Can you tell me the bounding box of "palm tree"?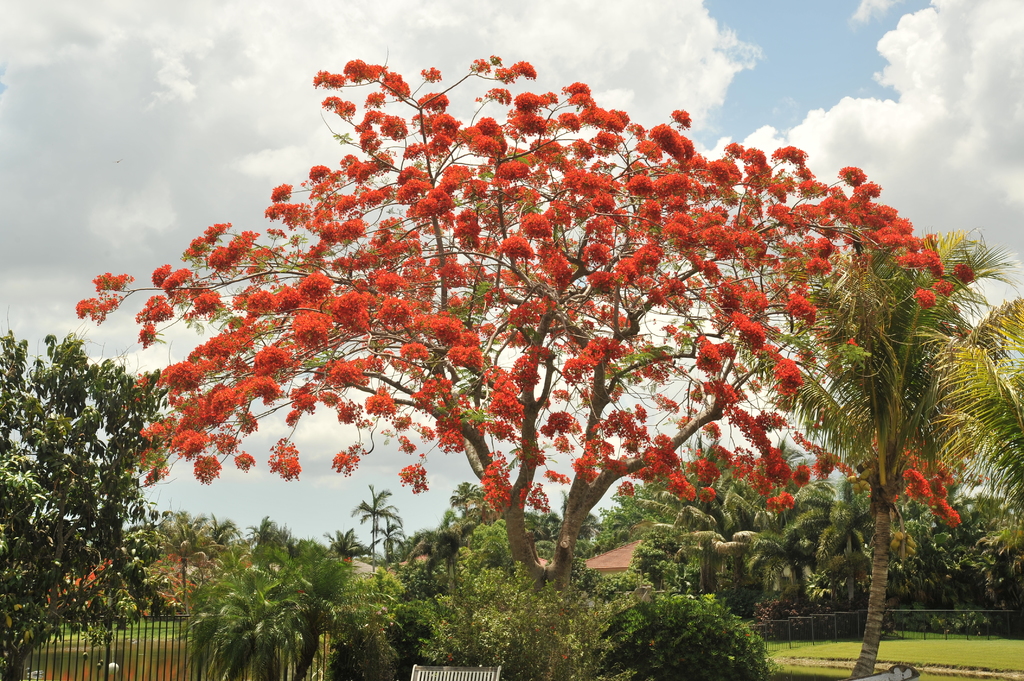
(x1=368, y1=513, x2=412, y2=559).
